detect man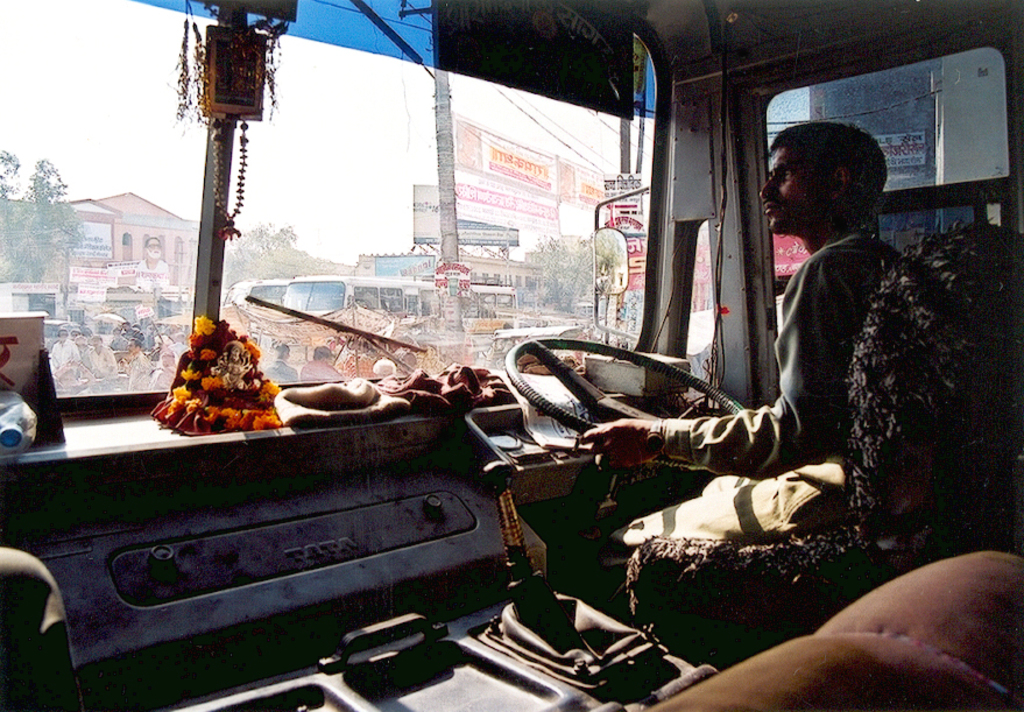
bbox=[302, 343, 339, 379]
